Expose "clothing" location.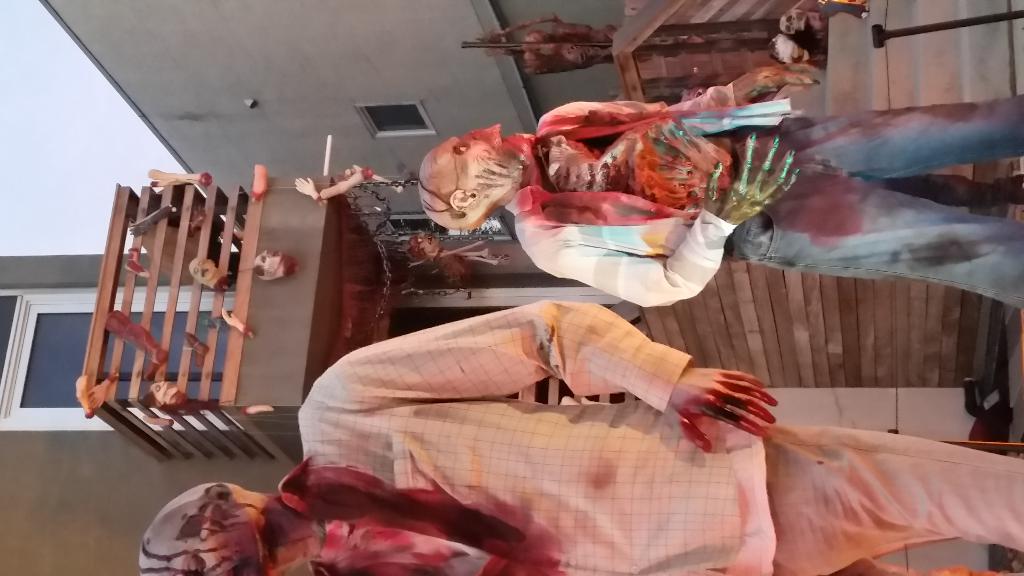
Exposed at <region>276, 302, 1023, 575</region>.
